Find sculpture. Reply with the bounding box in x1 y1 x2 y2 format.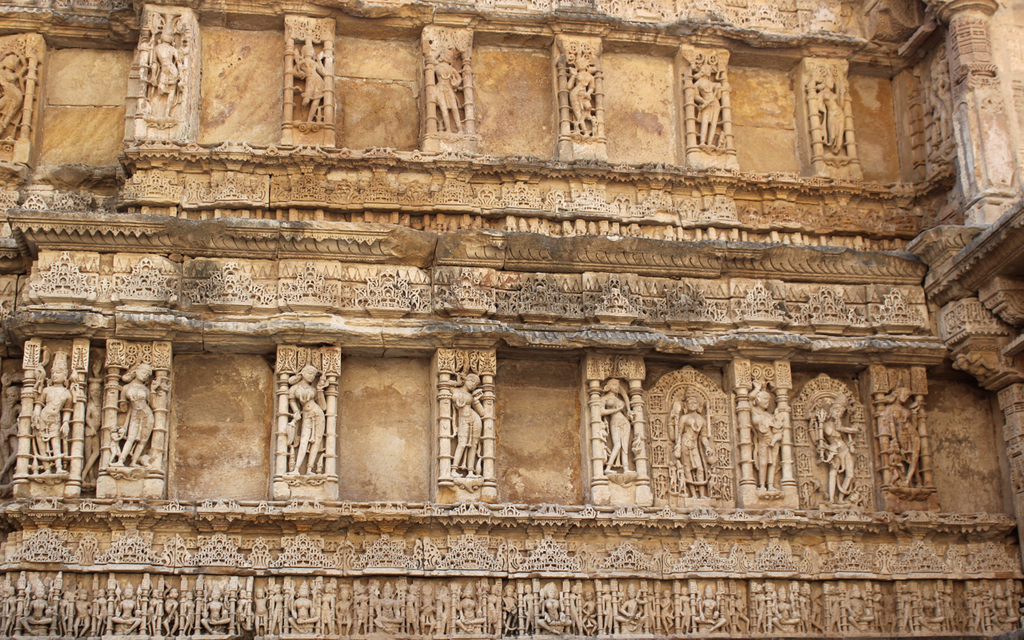
95 332 174 509.
